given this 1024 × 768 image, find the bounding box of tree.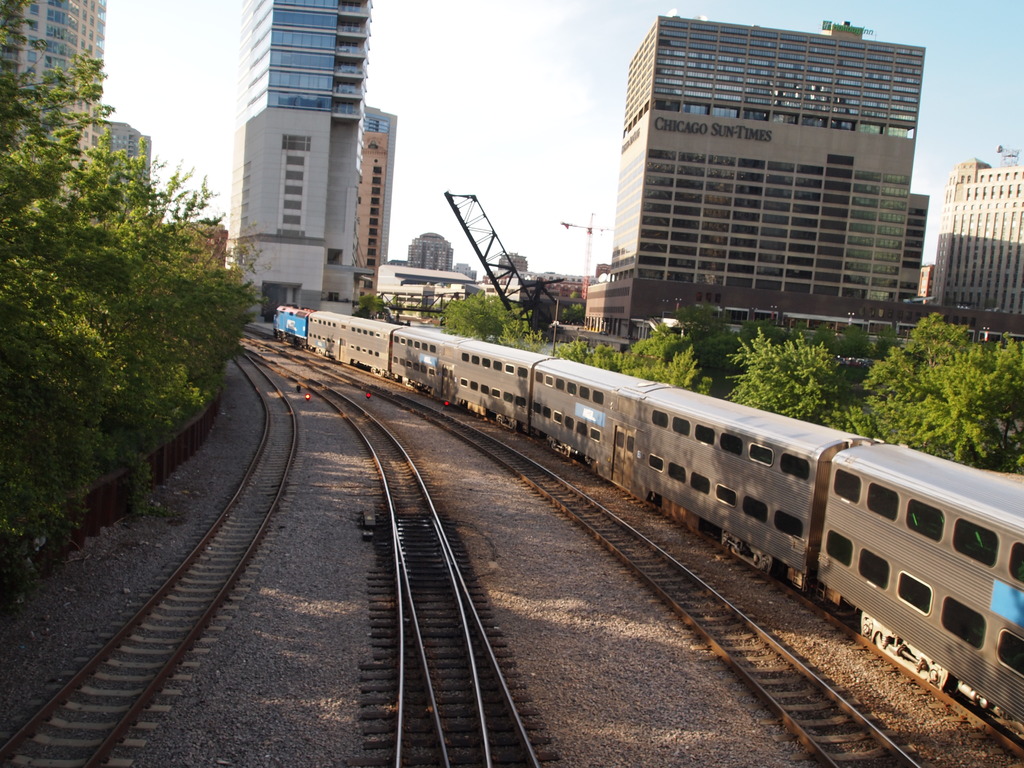
359, 296, 392, 322.
